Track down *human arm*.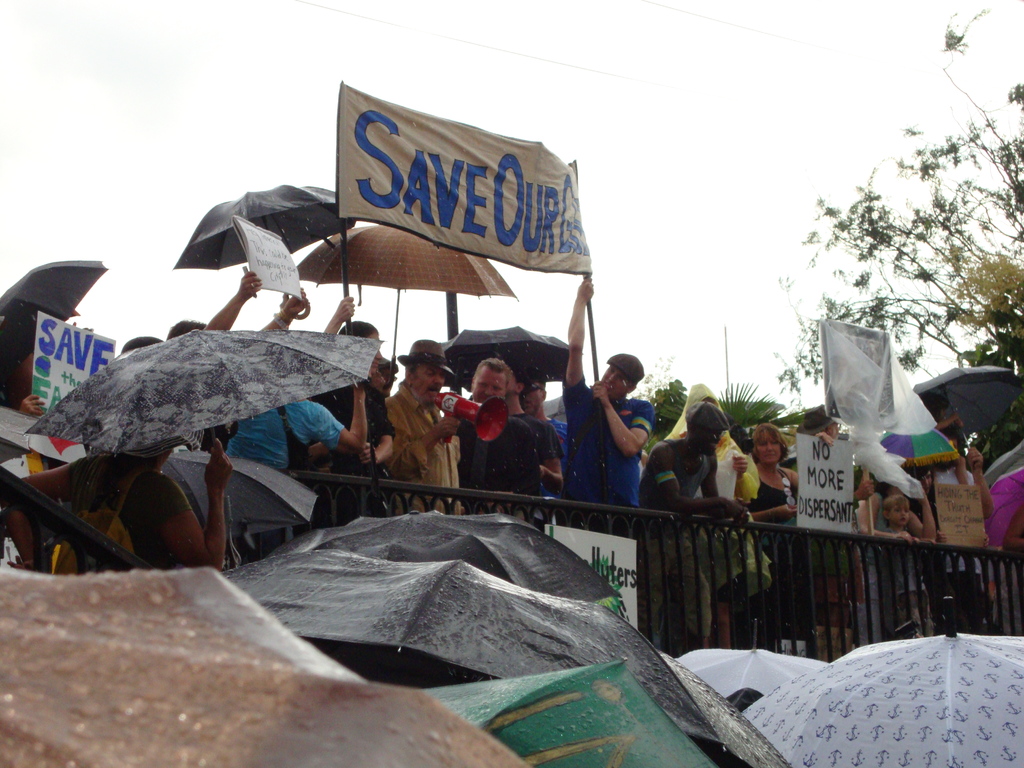
Tracked to locate(316, 291, 356, 336).
